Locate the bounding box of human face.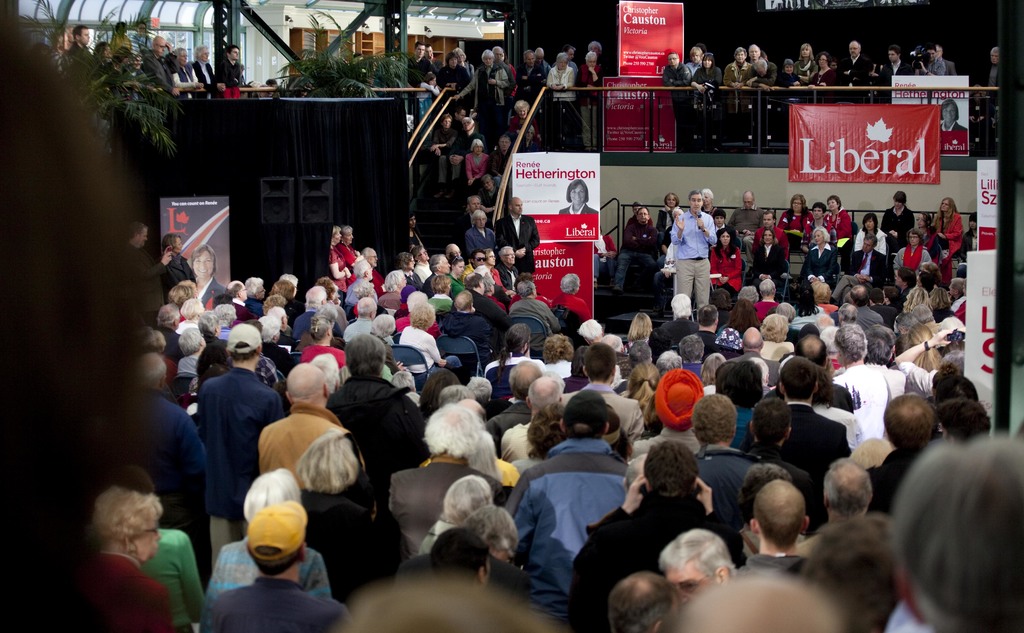
Bounding box: region(449, 56, 459, 68).
